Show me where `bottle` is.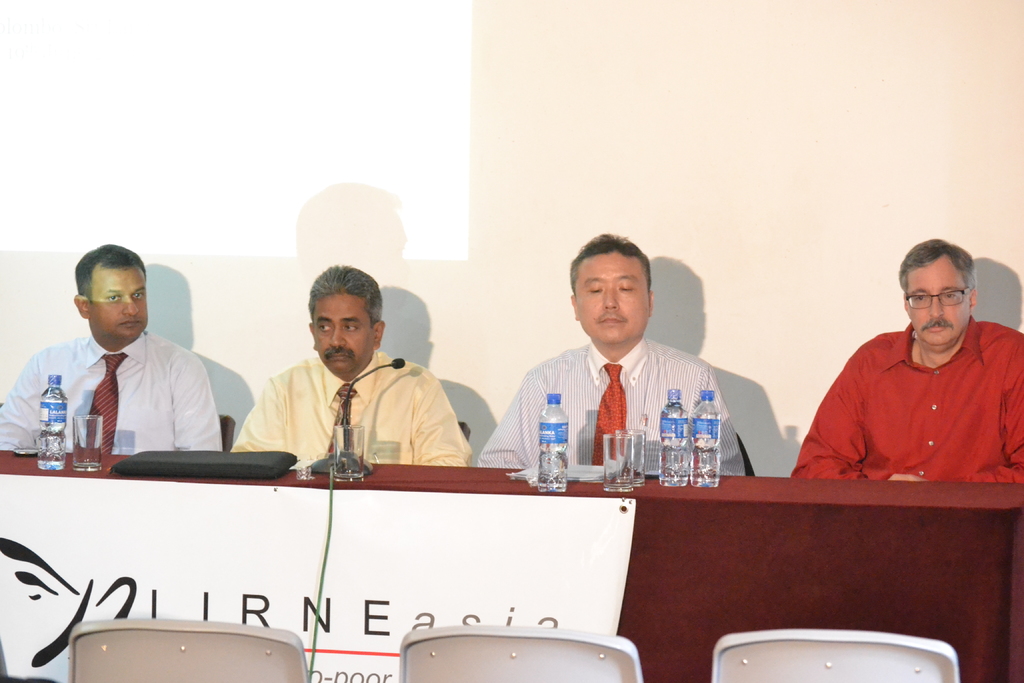
`bottle` is at (left=657, top=388, right=696, bottom=489).
